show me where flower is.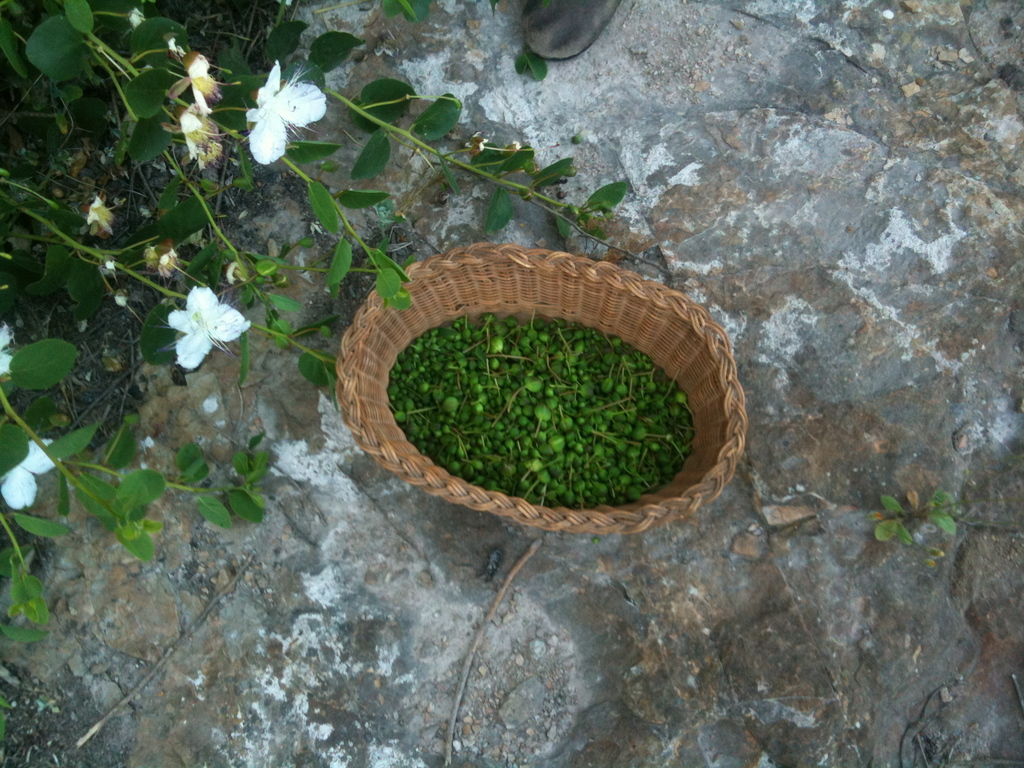
flower is at x1=184, y1=51, x2=217, y2=110.
